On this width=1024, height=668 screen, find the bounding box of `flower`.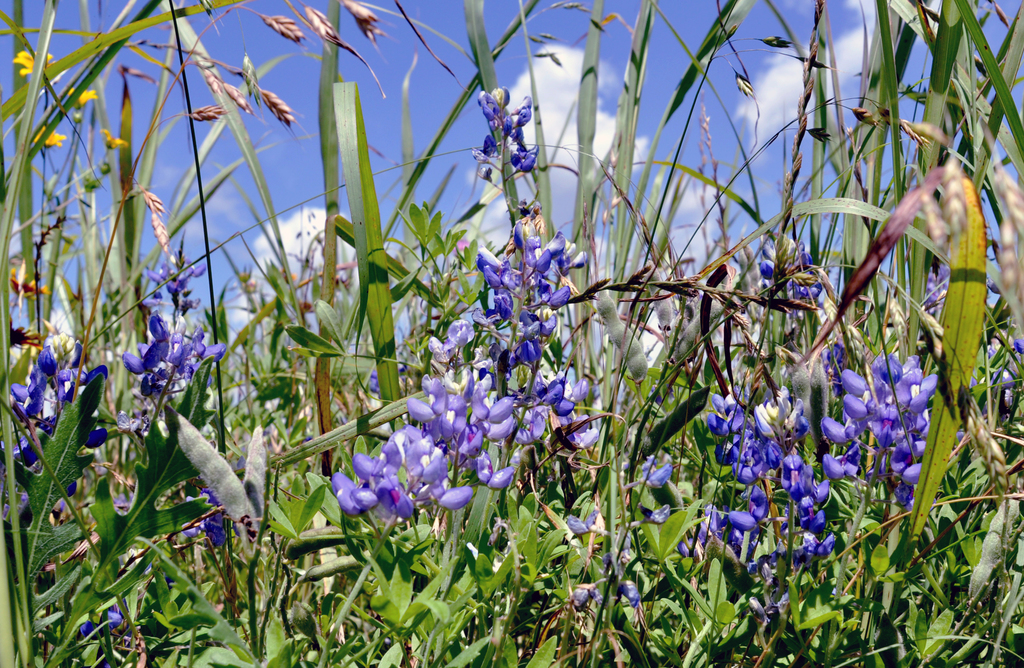
Bounding box: 979/342/1023/409.
